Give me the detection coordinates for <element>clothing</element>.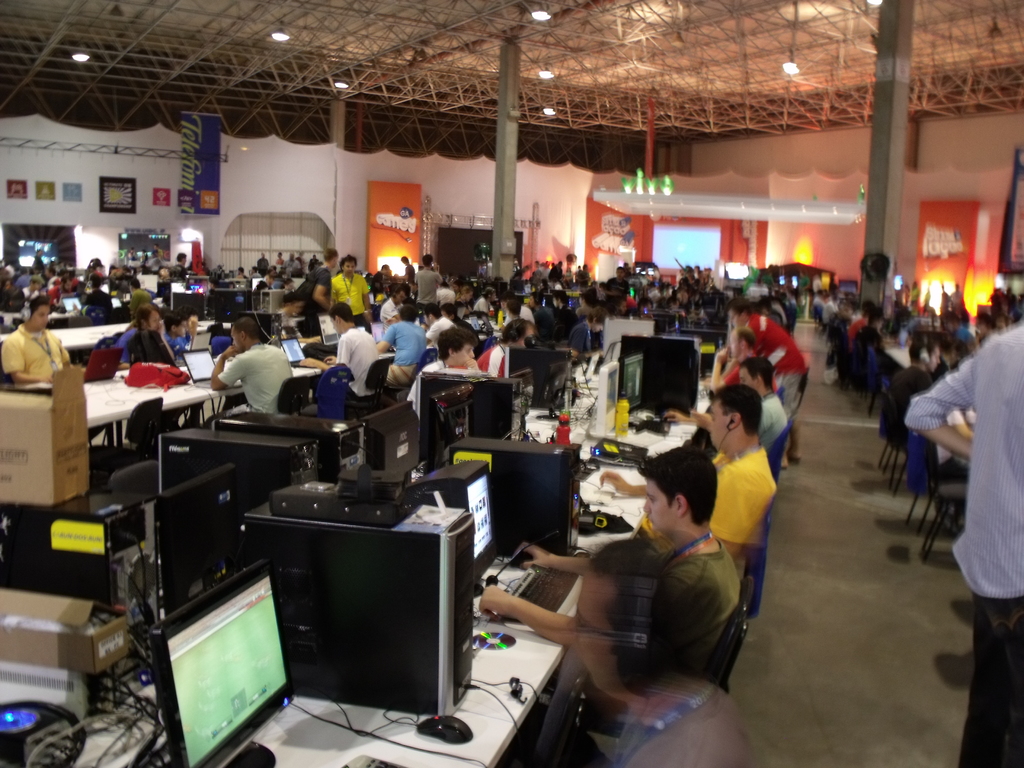
bbox(0, 322, 93, 399).
